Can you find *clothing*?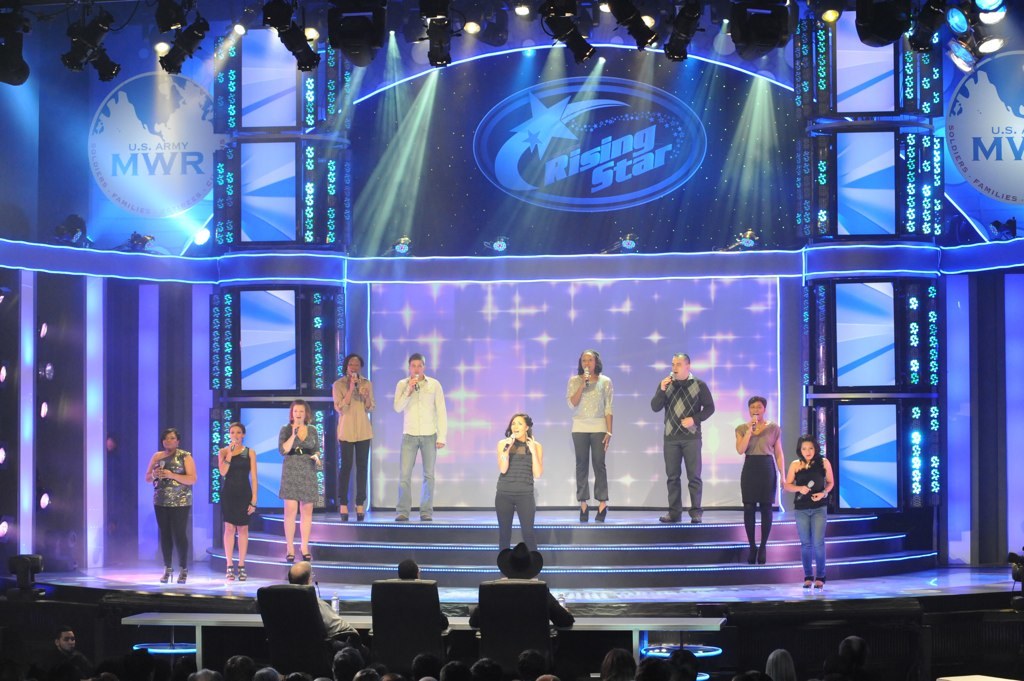
Yes, bounding box: <box>726,421,790,554</box>.
